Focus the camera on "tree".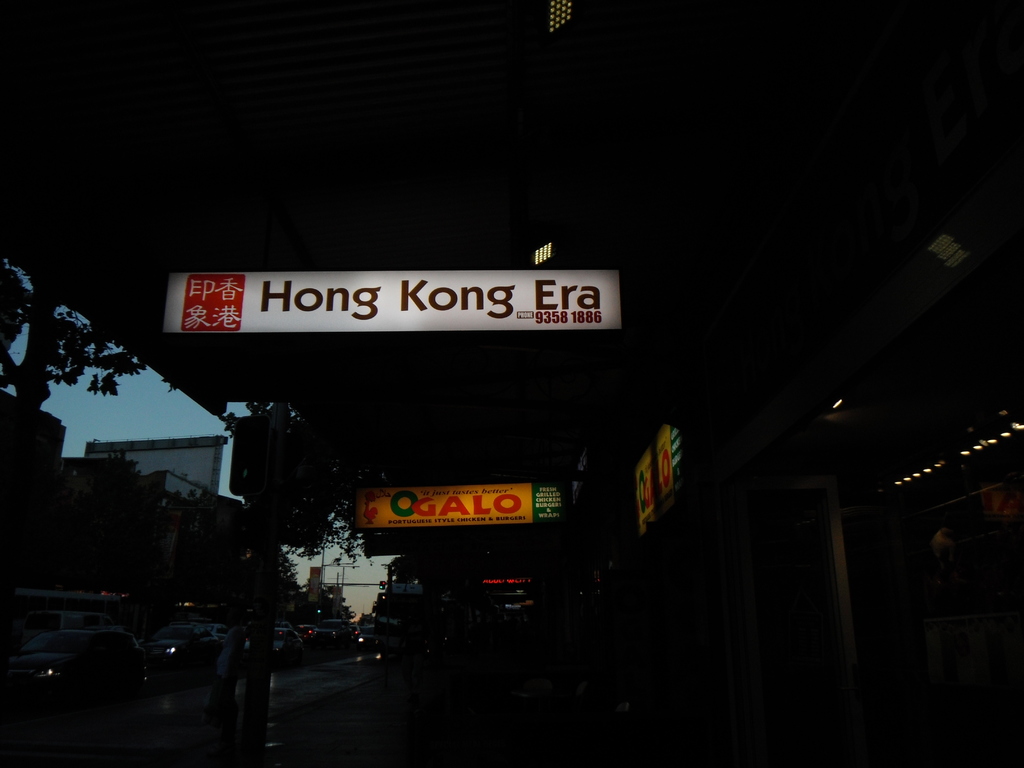
Focus region: l=0, t=257, r=179, b=532.
